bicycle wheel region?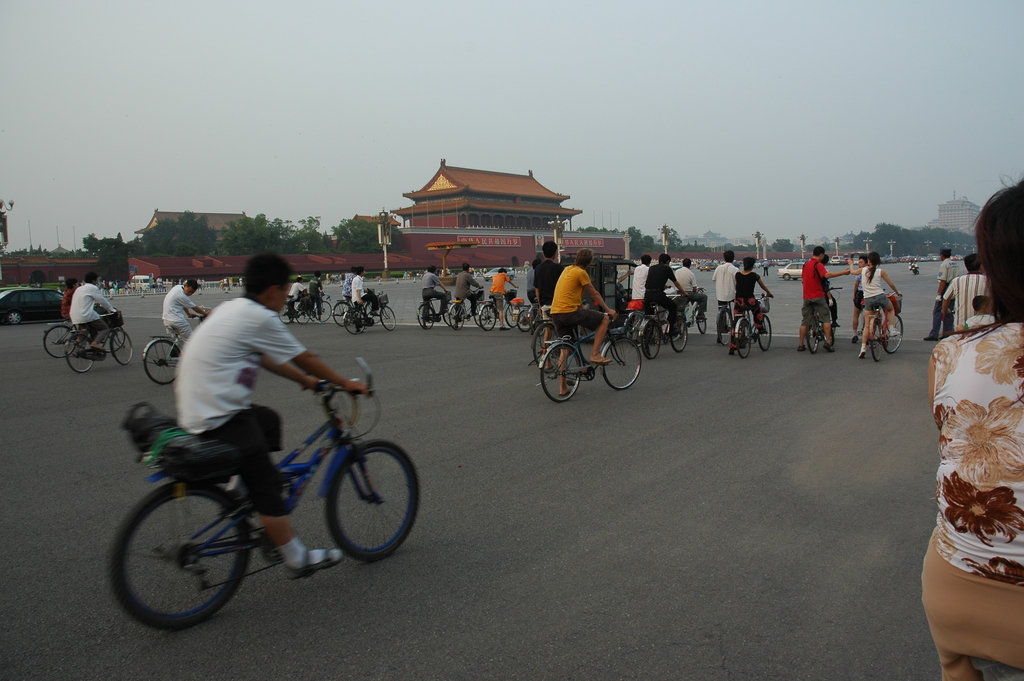
[left=99, top=329, right=125, bottom=354]
